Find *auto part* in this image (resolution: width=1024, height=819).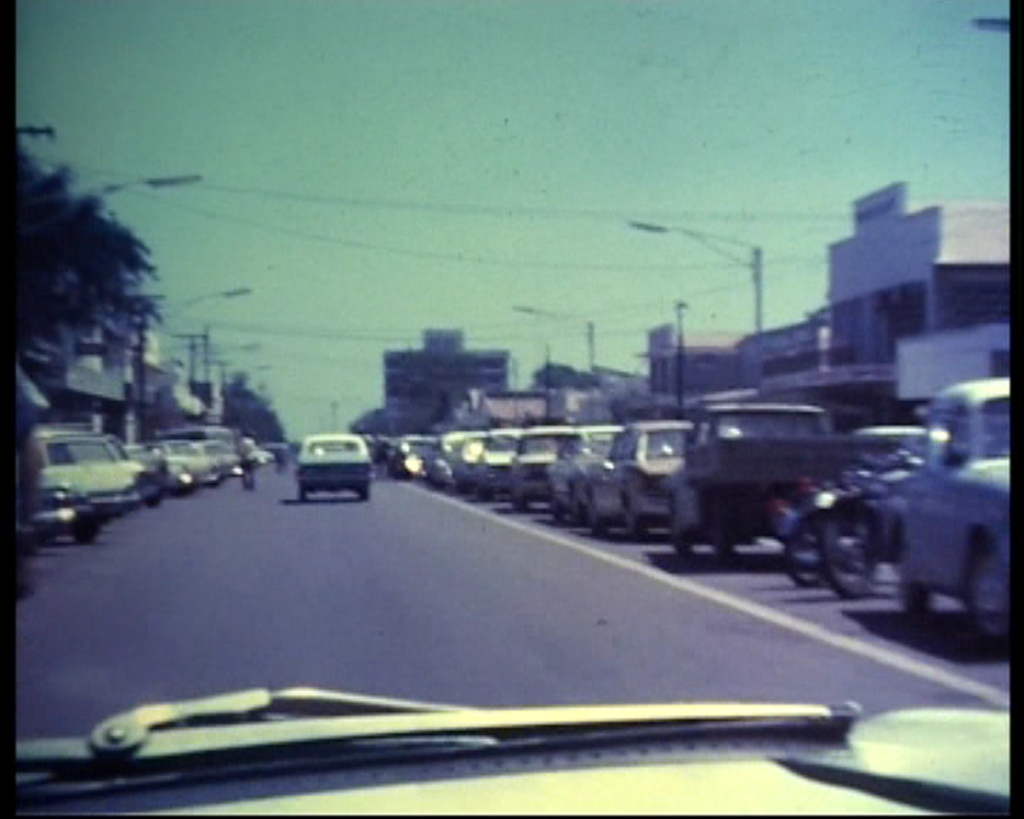
[x1=973, y1=542, x2=1021, y2=638].
